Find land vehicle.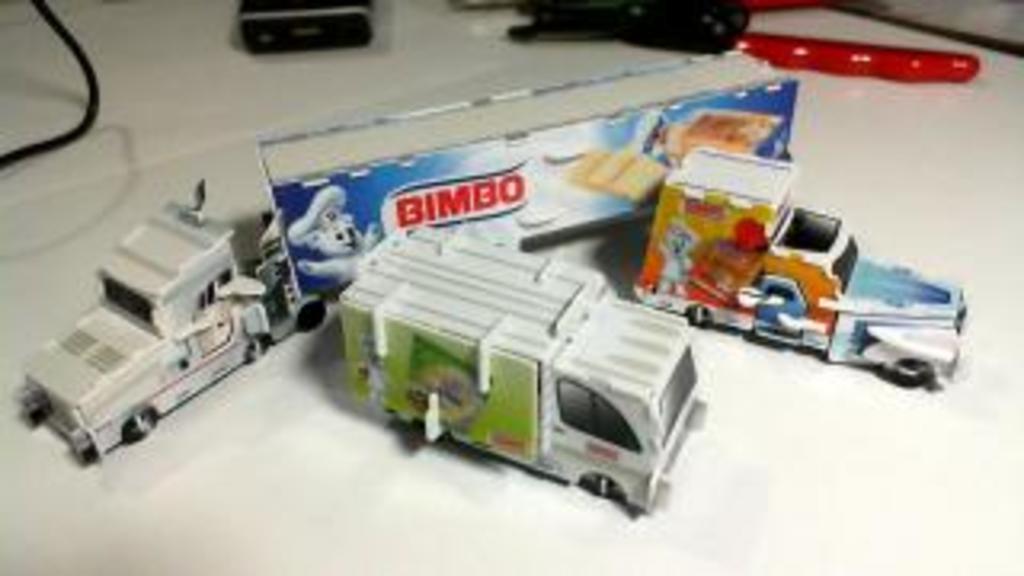
(22,51,803,458).
